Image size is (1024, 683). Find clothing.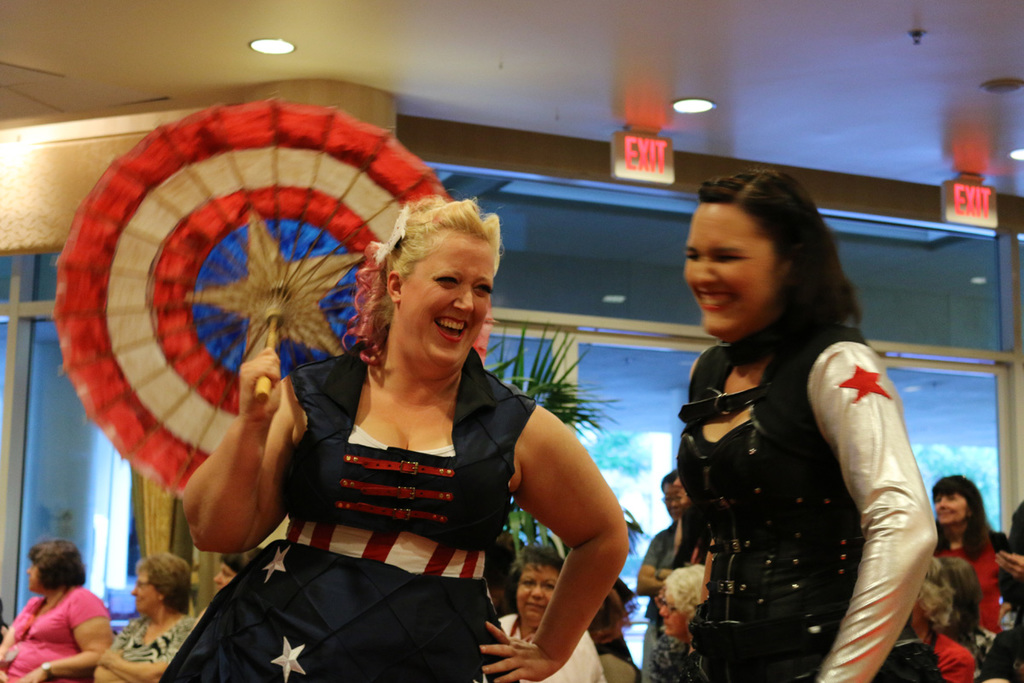
l=940, t=543, r=1023, b=682.
